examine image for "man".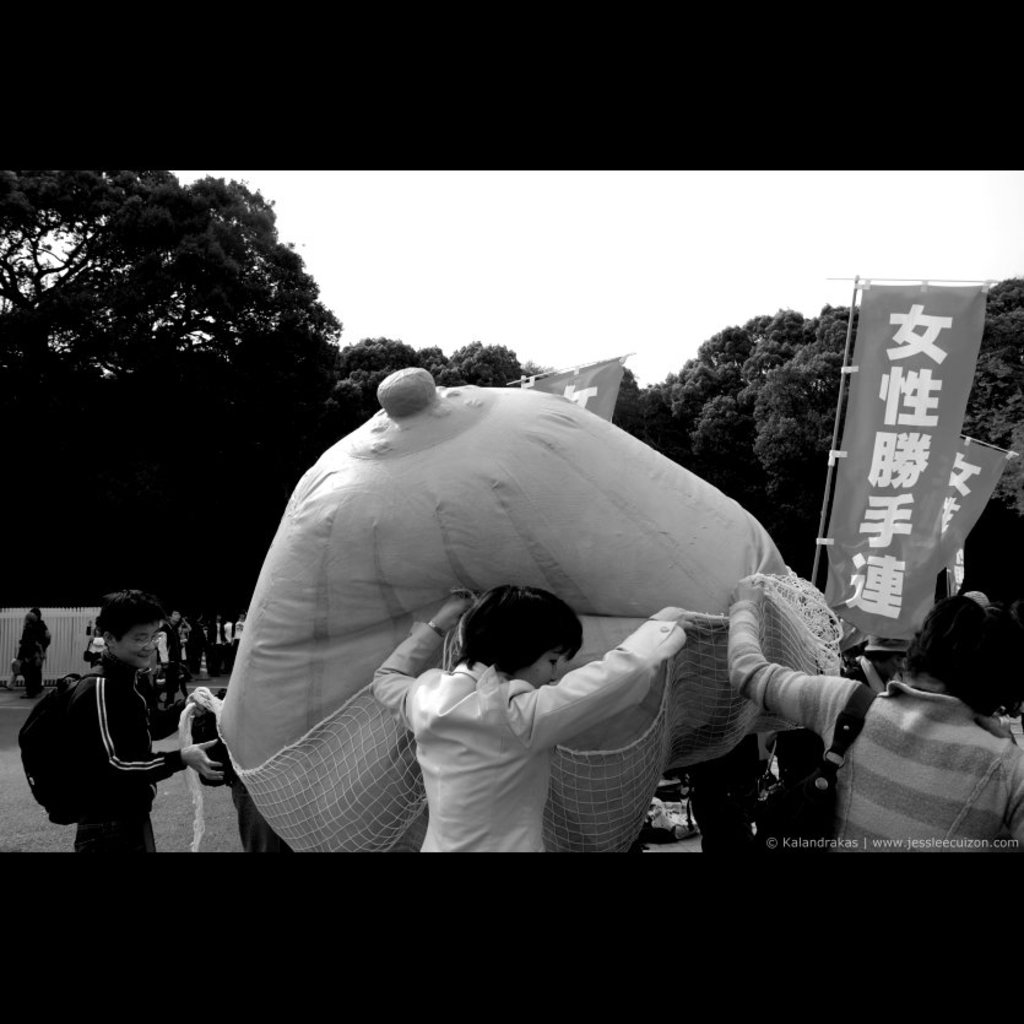
Examination result: [29, 585, 207, 865].
